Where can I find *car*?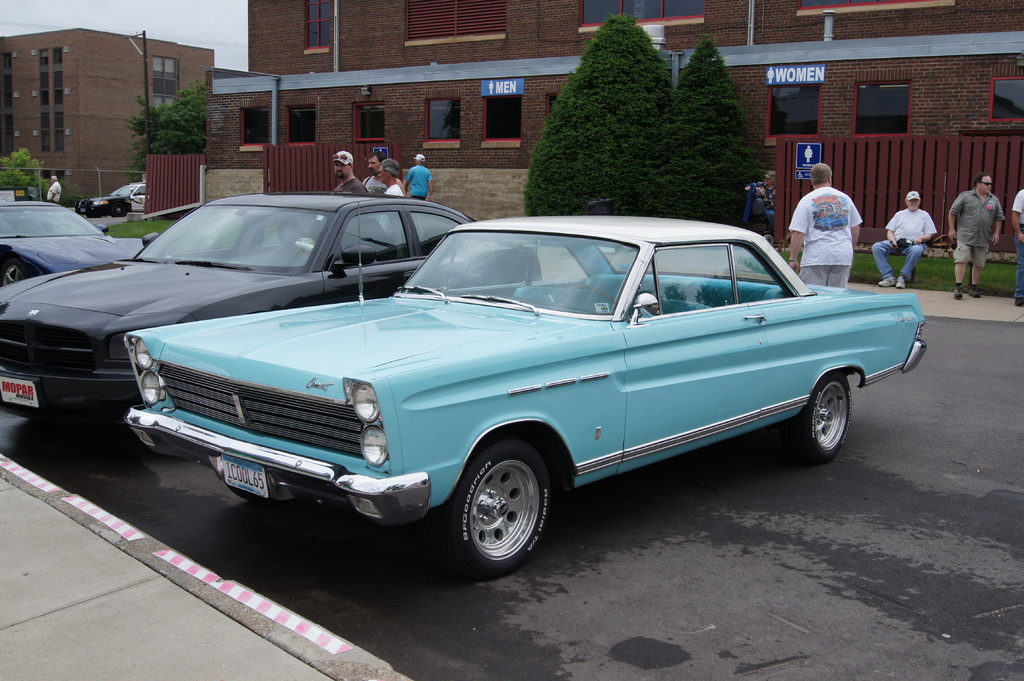
You can find it at {"x1": 75, "y1": 176, "x2": 144, "y2": 216}.
